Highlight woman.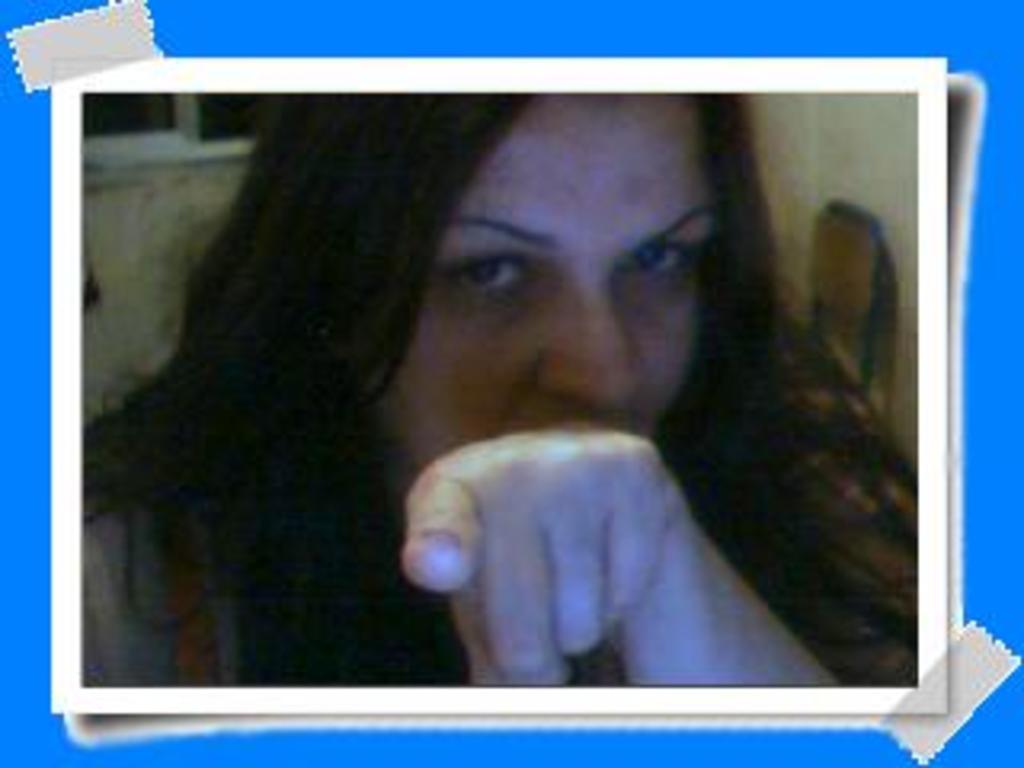
Highlighted region: BBox(109, 86, 973, 688).
